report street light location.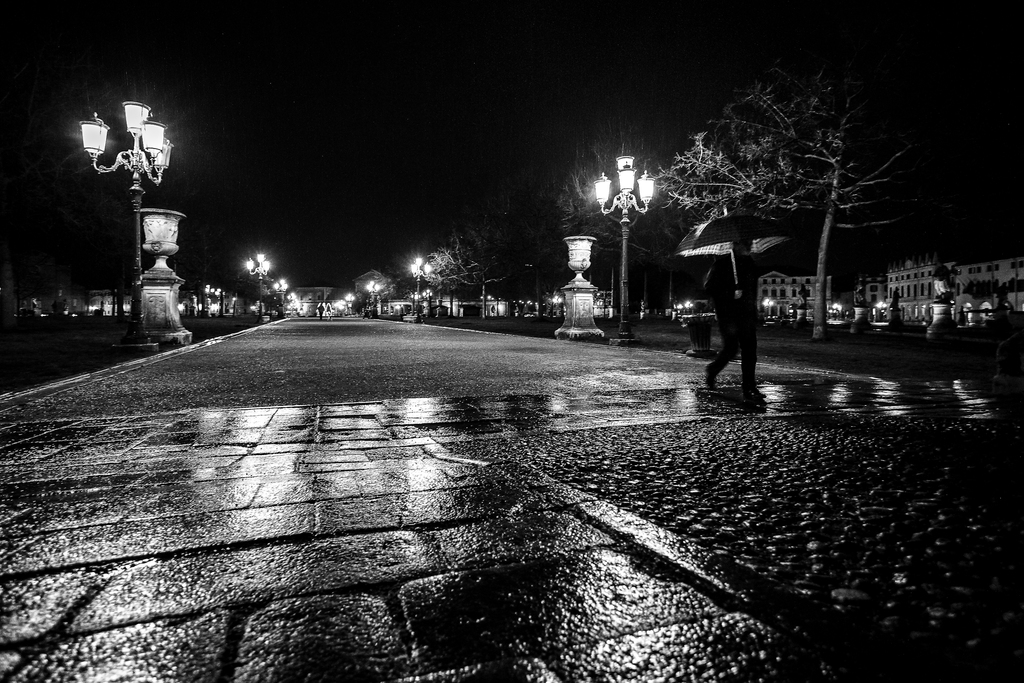
Report: x1=271, y1=278, x2=291, y2=315.
